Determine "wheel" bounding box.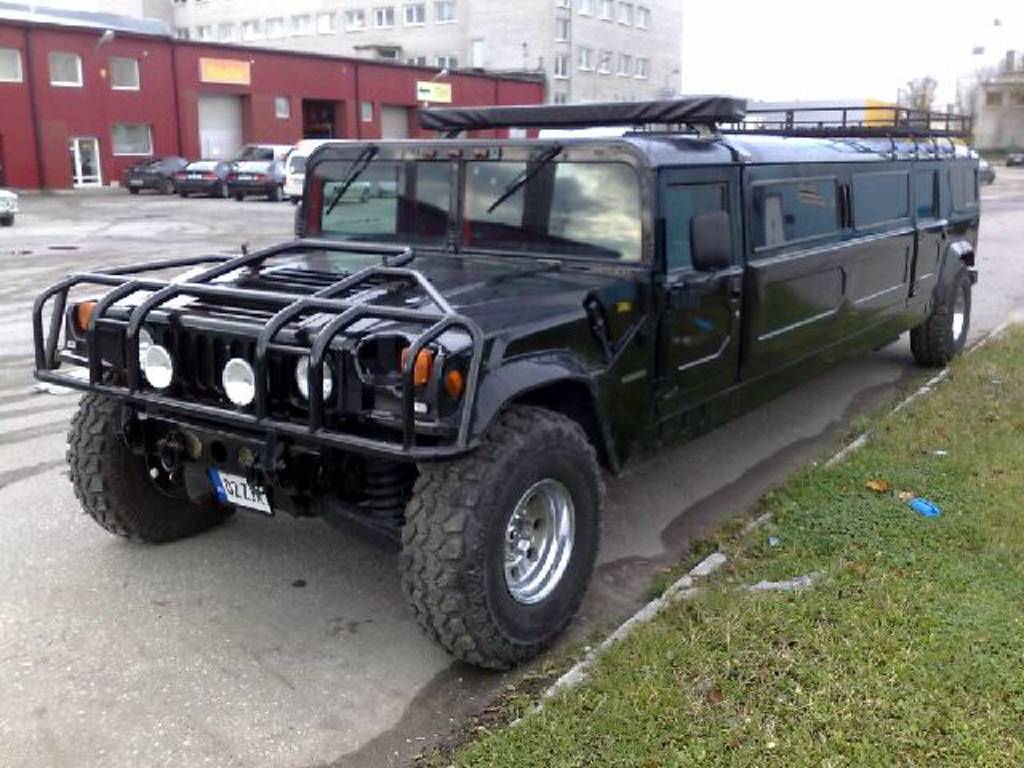
Determined: 67,370,238,541.
